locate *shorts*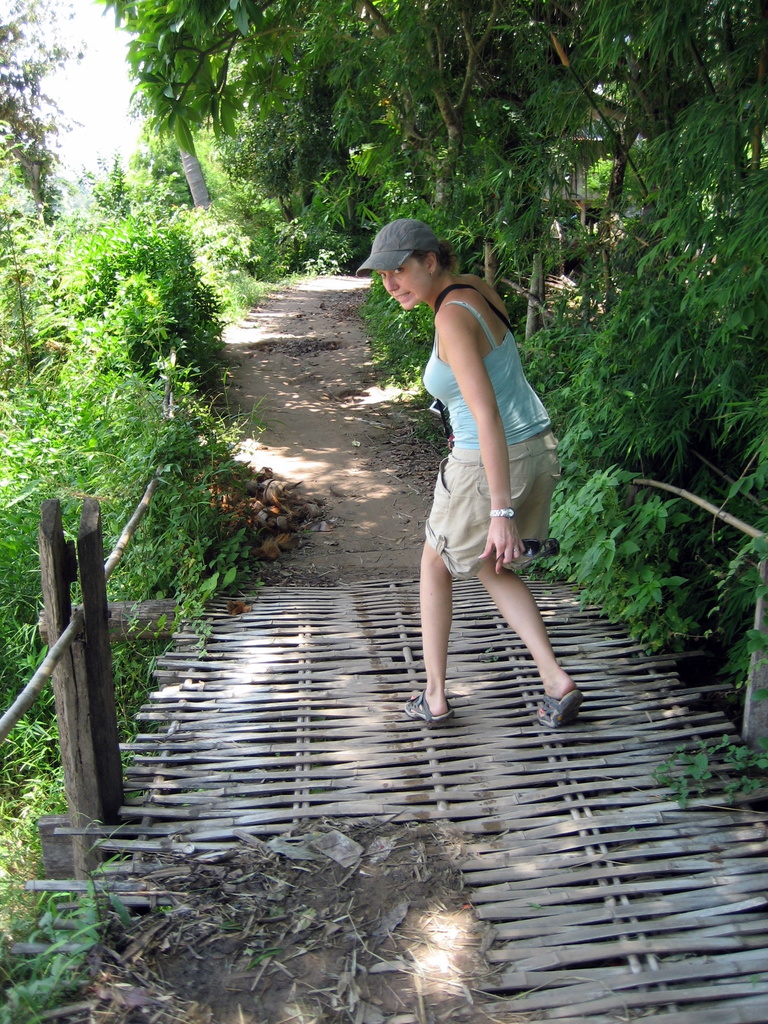
crop(422, 436, 563, 582)
